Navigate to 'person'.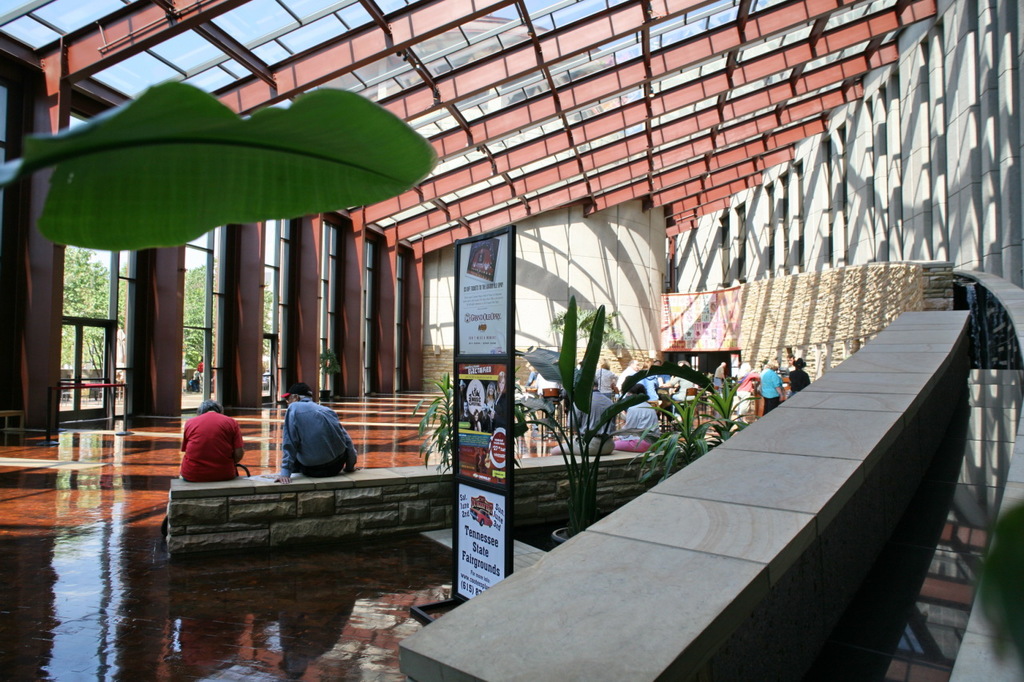
Navigation target: bbox=(734, 371, 760, 417).
